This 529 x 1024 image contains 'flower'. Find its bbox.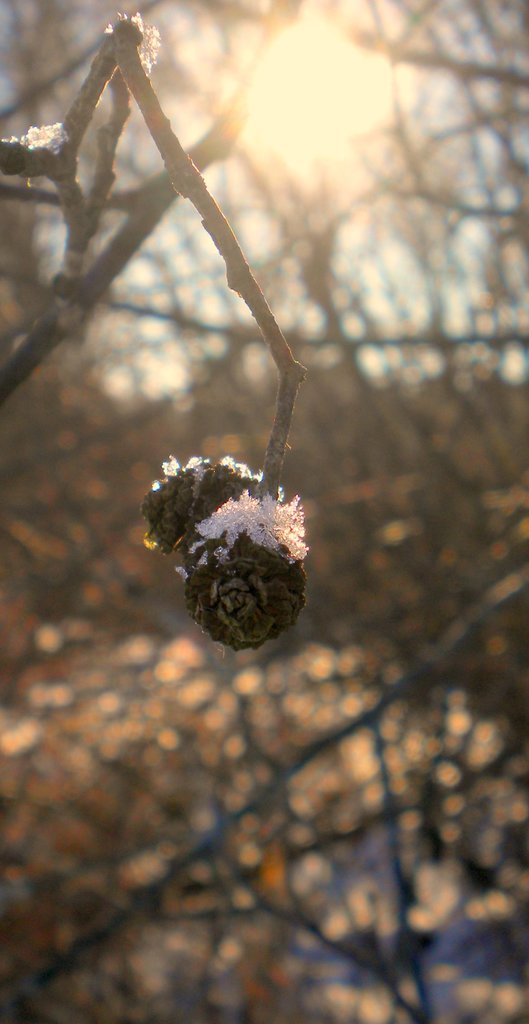
x1=177 y1=500 x2=313 y2=649.
